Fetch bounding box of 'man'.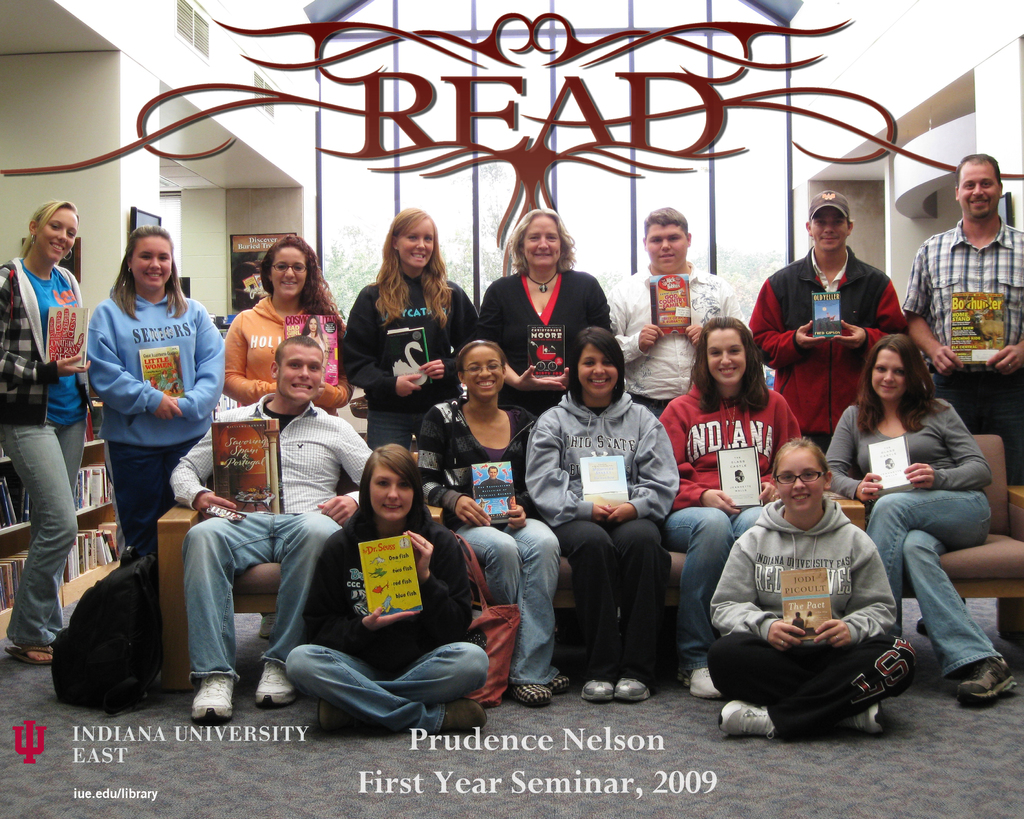
Bbox: 913:155:1016:395.
